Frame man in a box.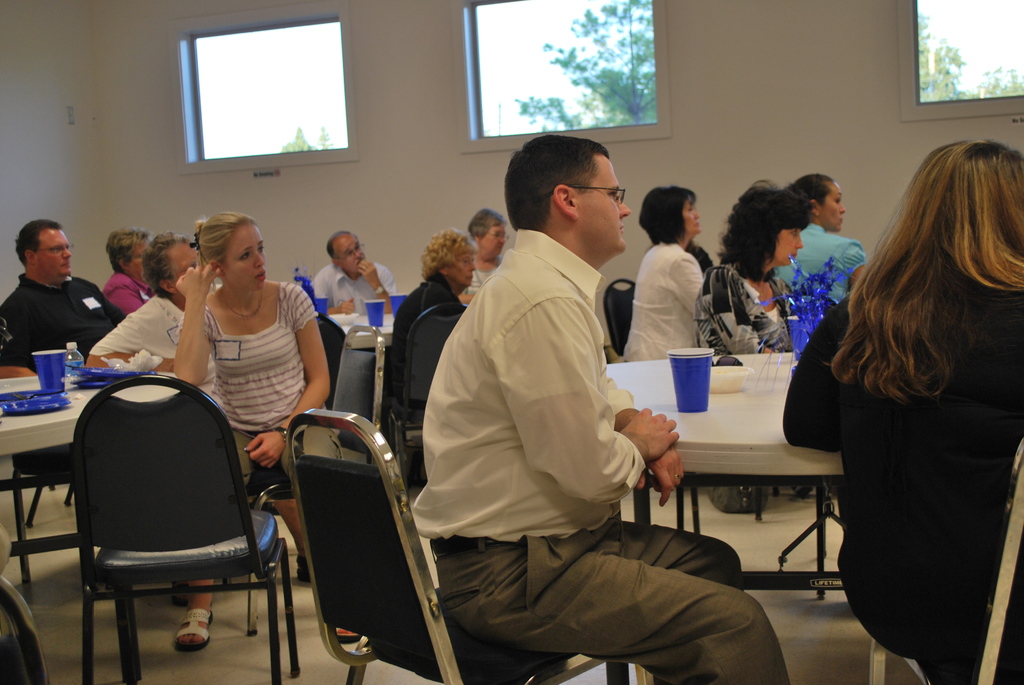
bbox=[0, 204, 137, 405].
